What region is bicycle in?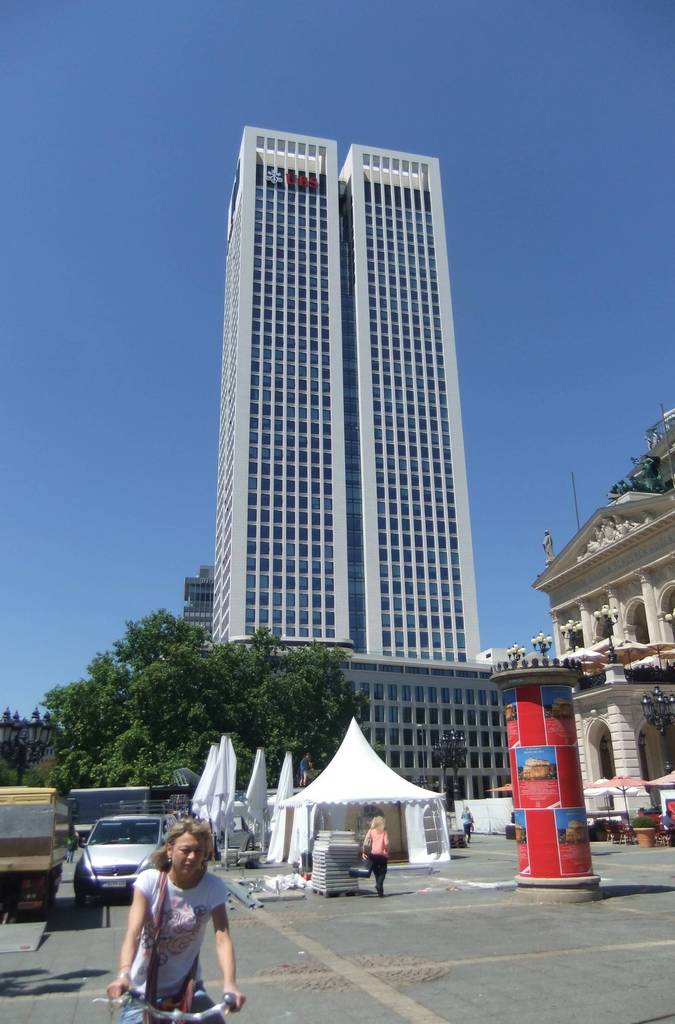
{"x1": 95, "y1": 997, "x2": 247, "y2": 1023}.
